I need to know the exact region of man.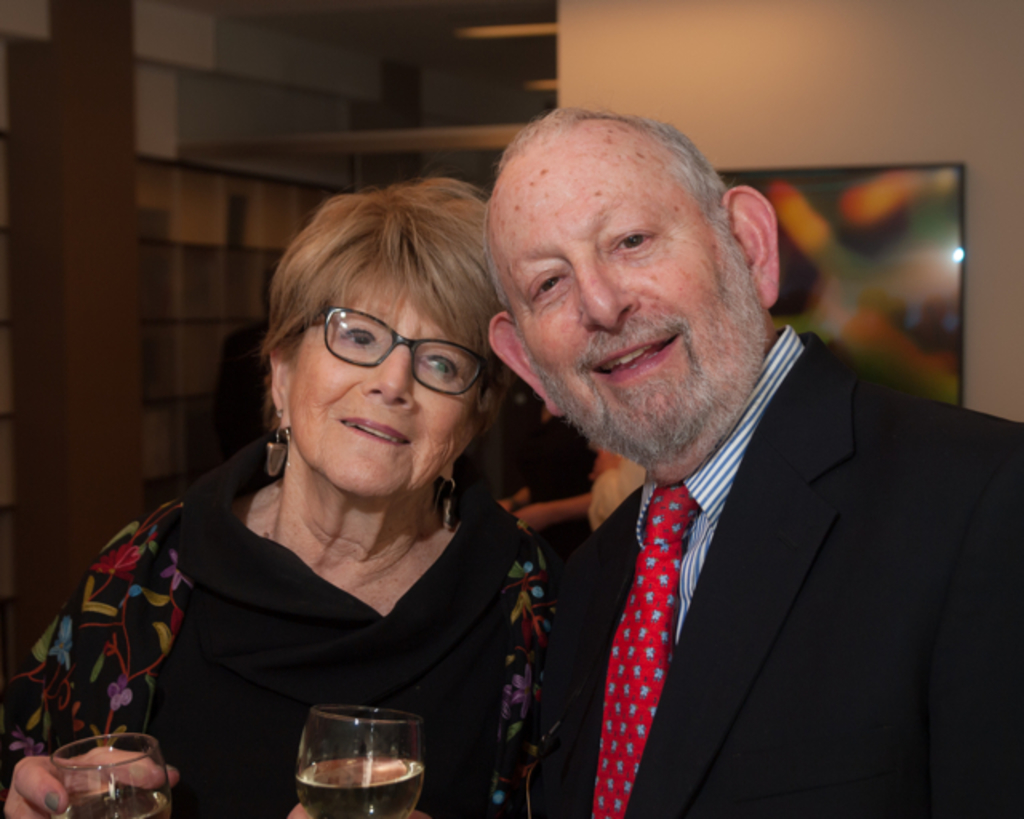
Region: pyautogui.locateOnScreen(478, 93, 1022, 817).
